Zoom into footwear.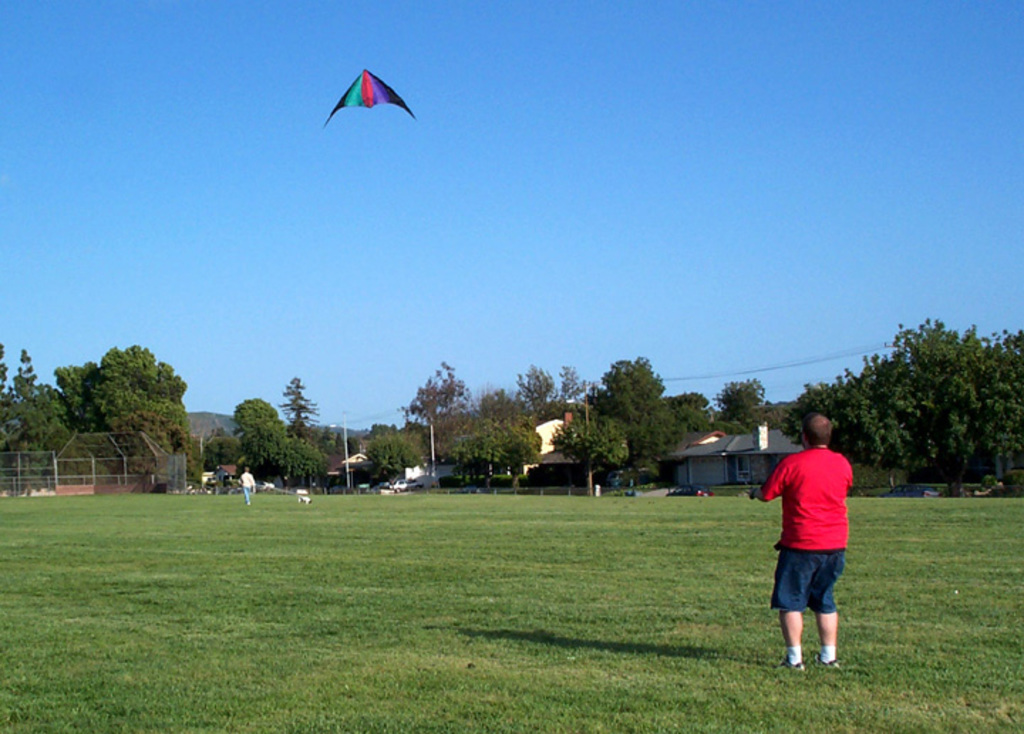
Zoom target: bbox(782, 661, 805, 670).
